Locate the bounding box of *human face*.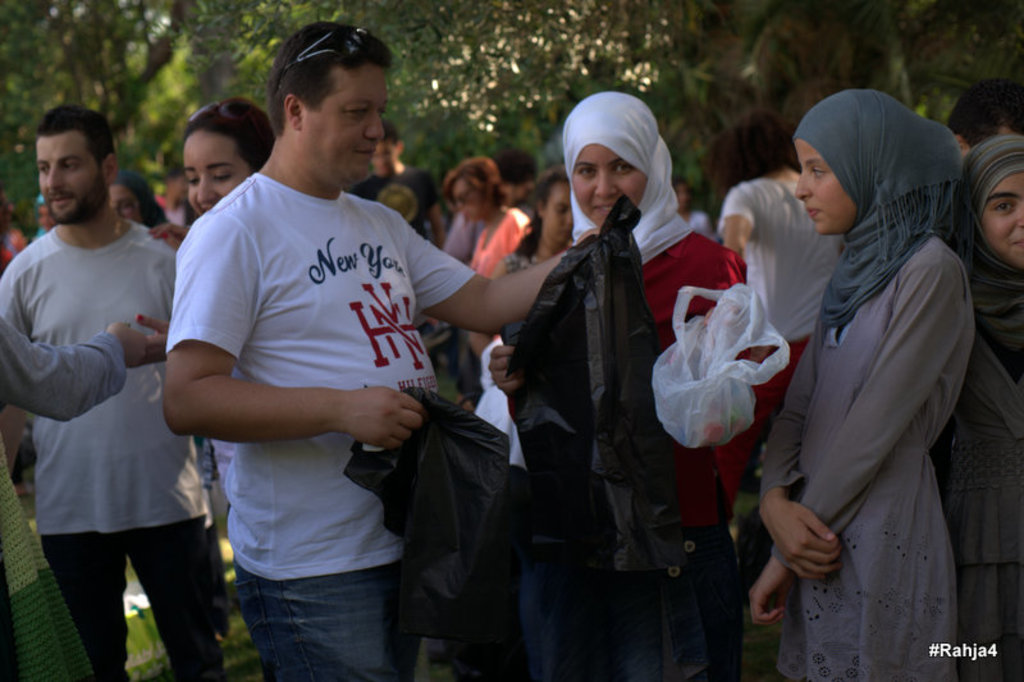
Bounding box: box=[110, 182, 141, 219].
